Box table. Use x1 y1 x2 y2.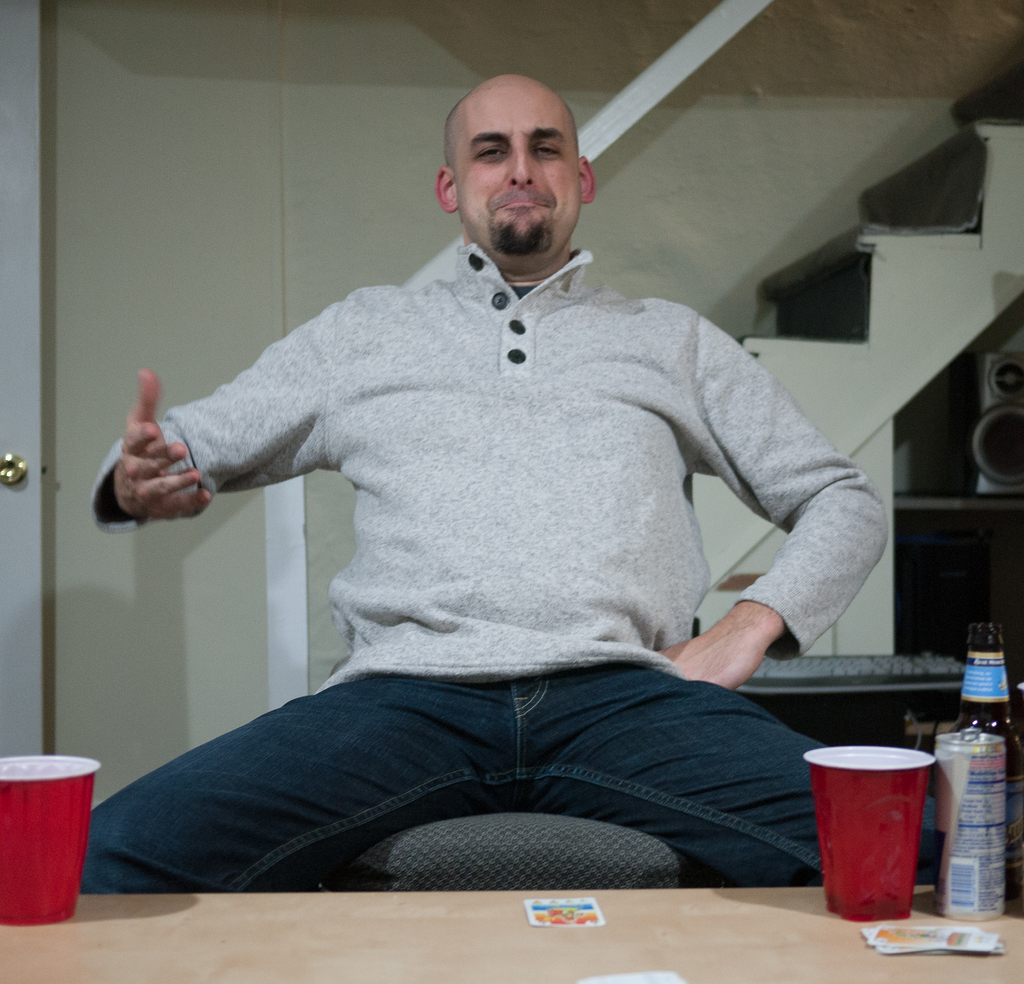
0 882 1023 983.
